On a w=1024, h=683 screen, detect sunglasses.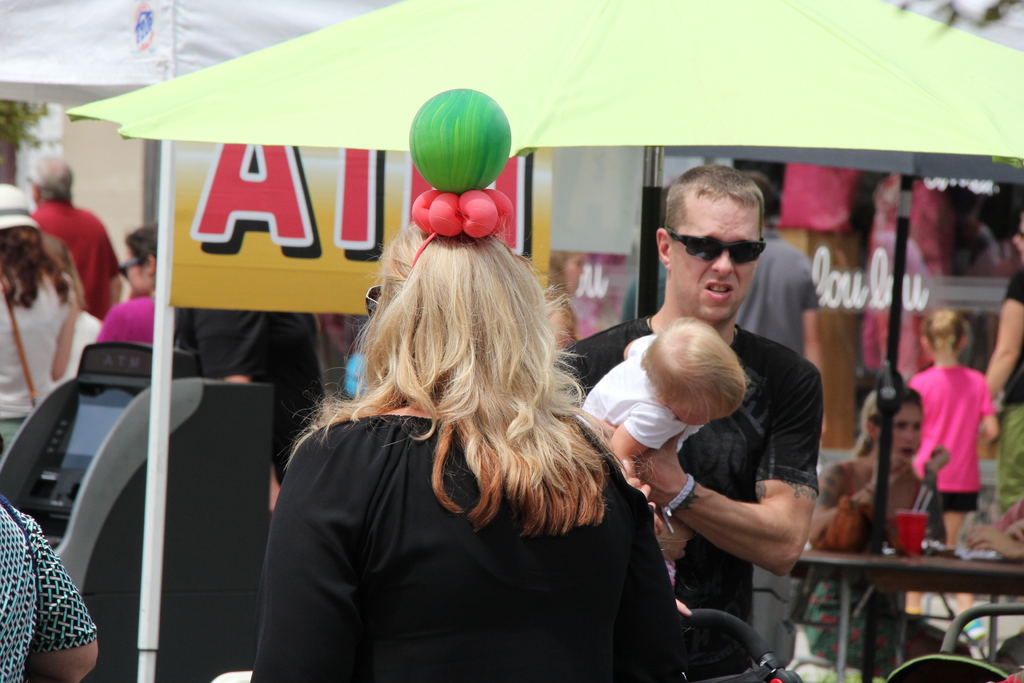
<box>368,286,380,311</box>.
